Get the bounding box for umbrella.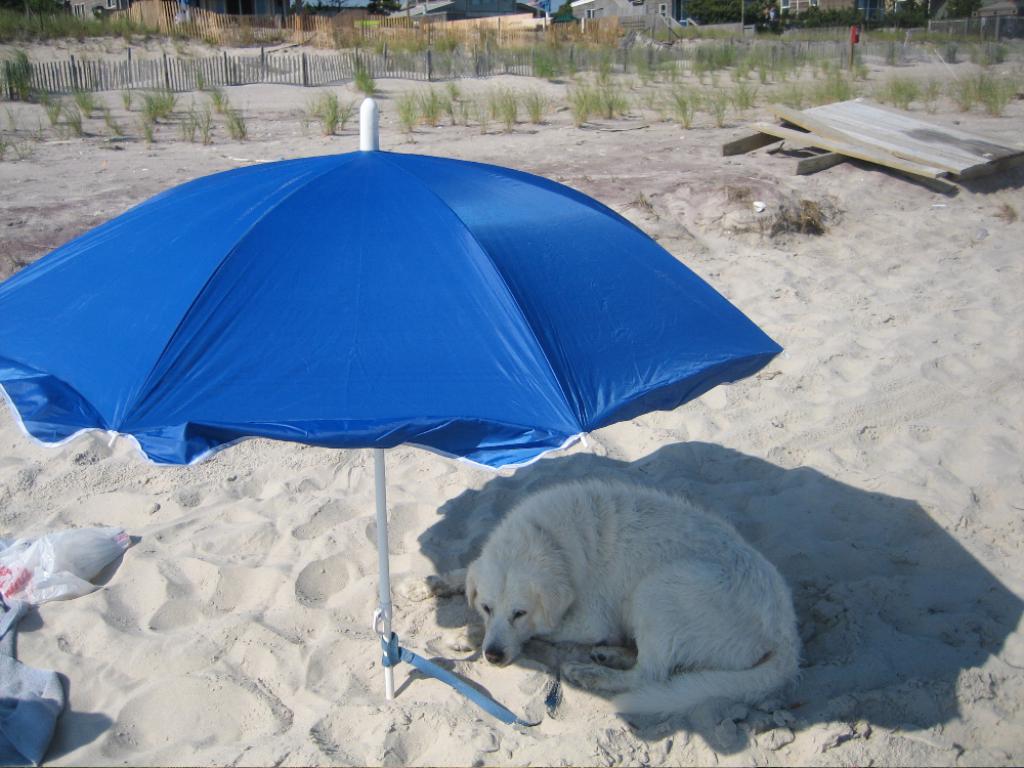
locate(0, 92, 807, 713).
